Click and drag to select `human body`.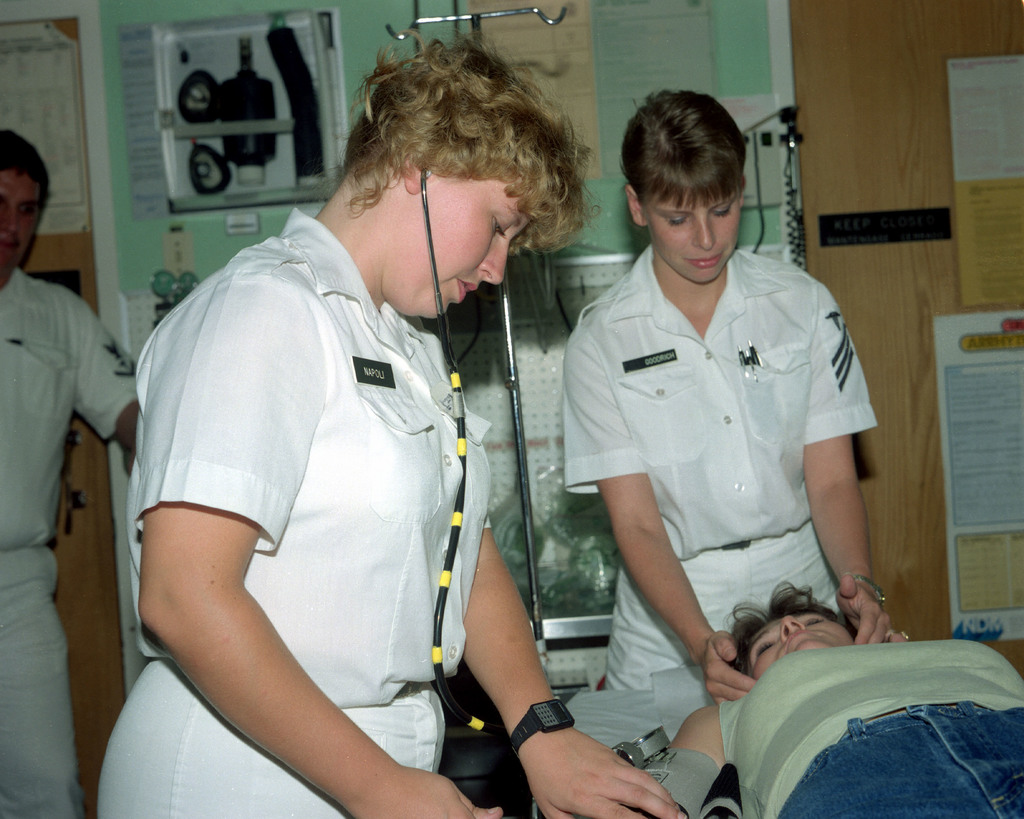
Selection: bbox=[0, 273, 141, 818].
